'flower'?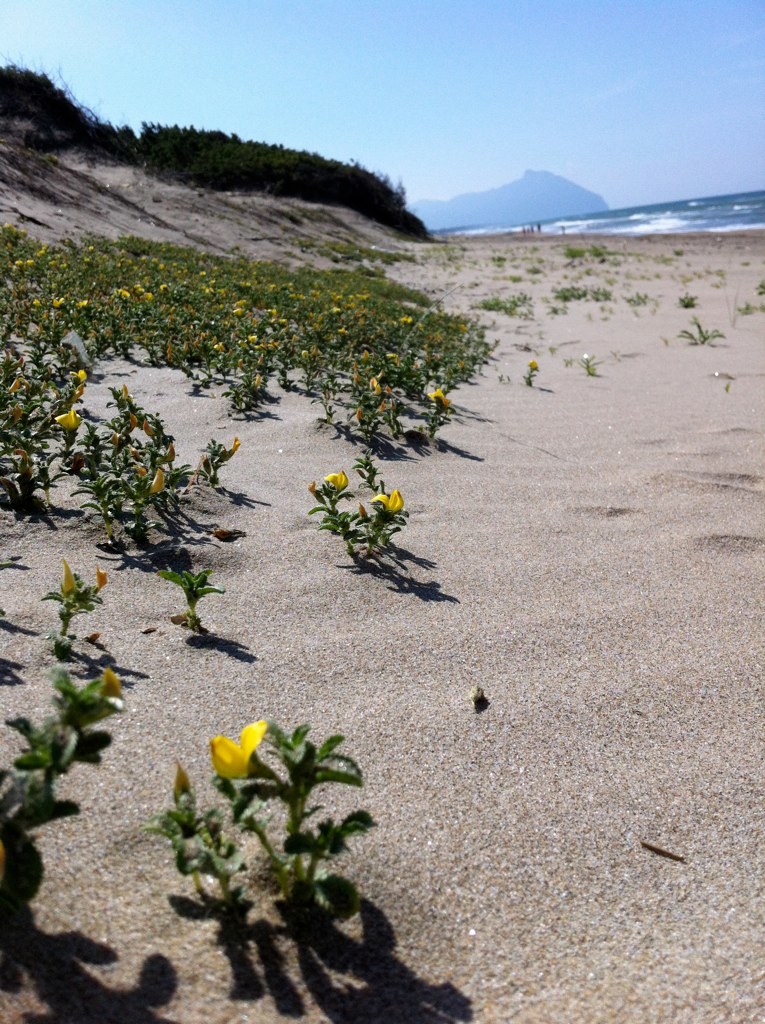
bbox=(319, 466, 349, 496)
